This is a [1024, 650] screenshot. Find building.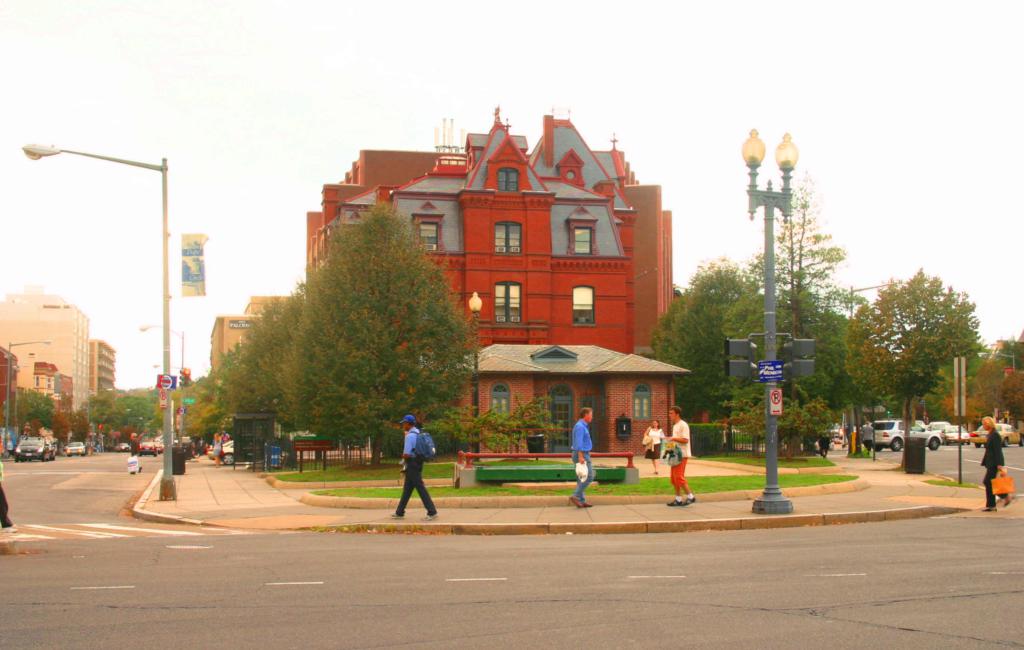
Bounding box: left=0, top=283, right=93, bottom=414.
